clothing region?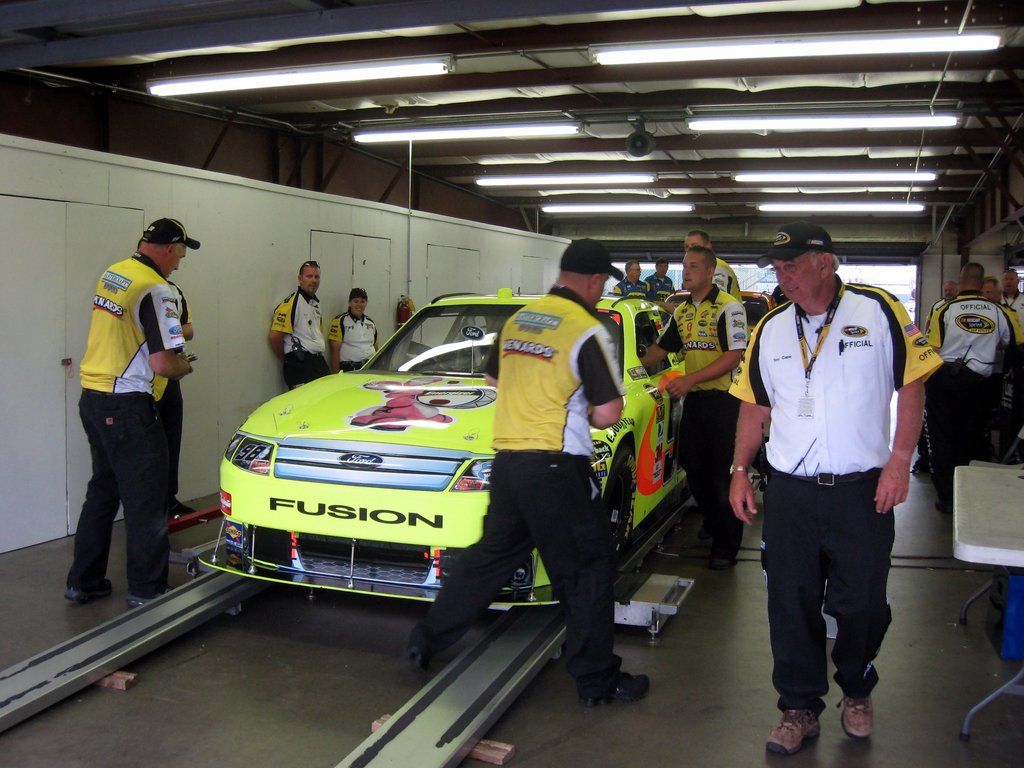
l=263, t=288, r=327, b=390
